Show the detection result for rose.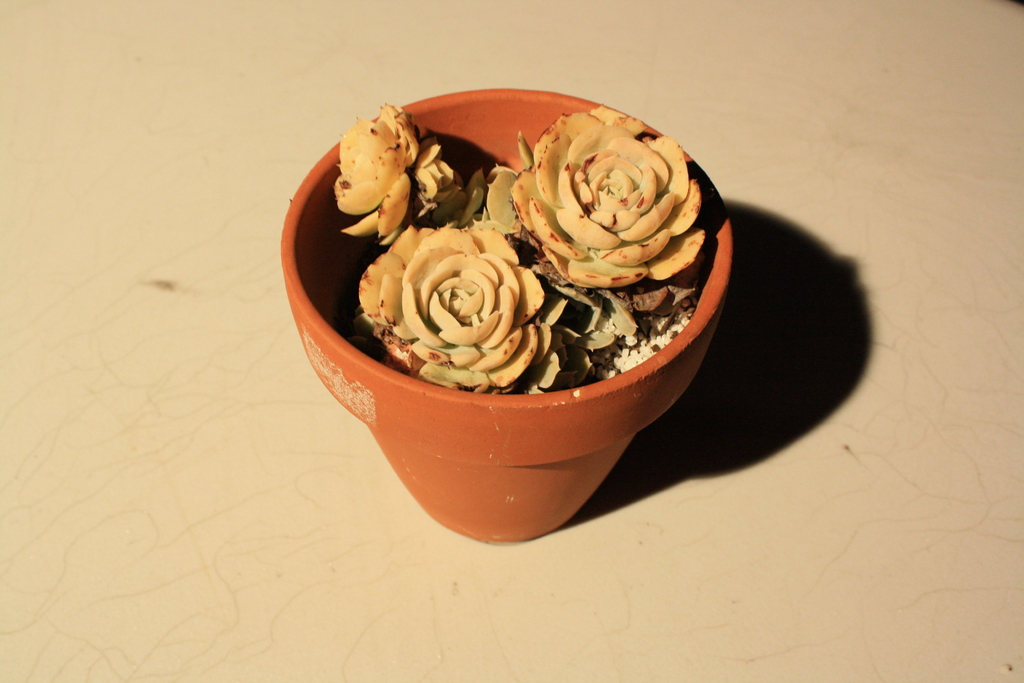
(x1=358, y1=224, x2=562, y2=397).
